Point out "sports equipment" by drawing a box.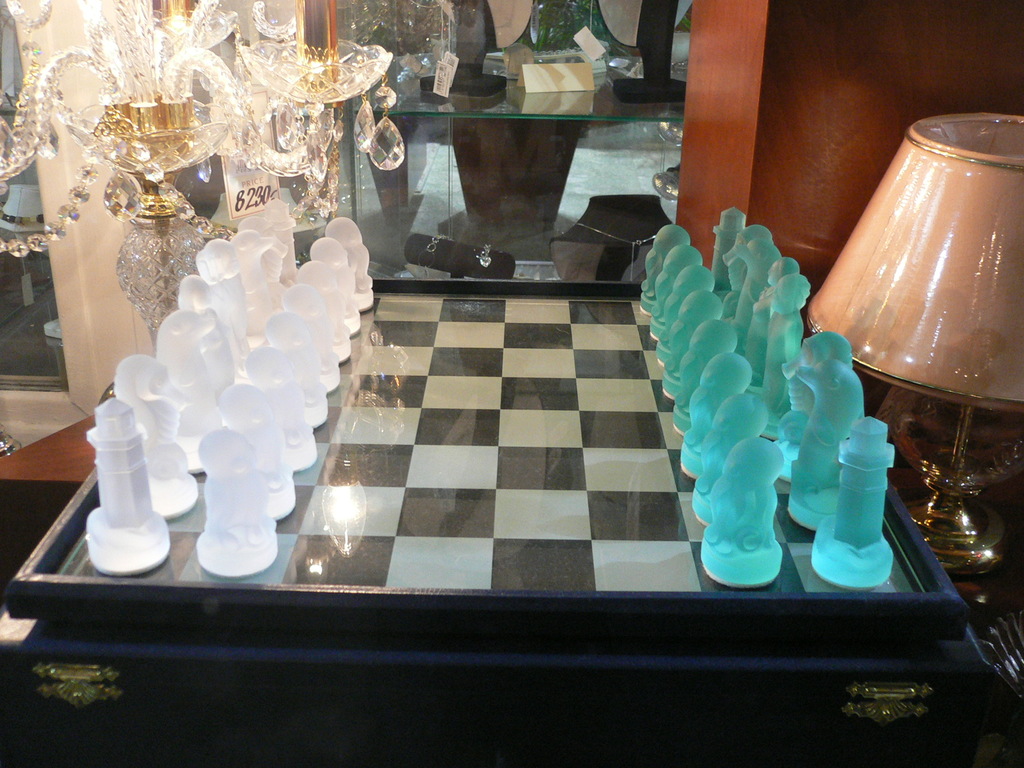
rect(0, 200, 972, 643).
